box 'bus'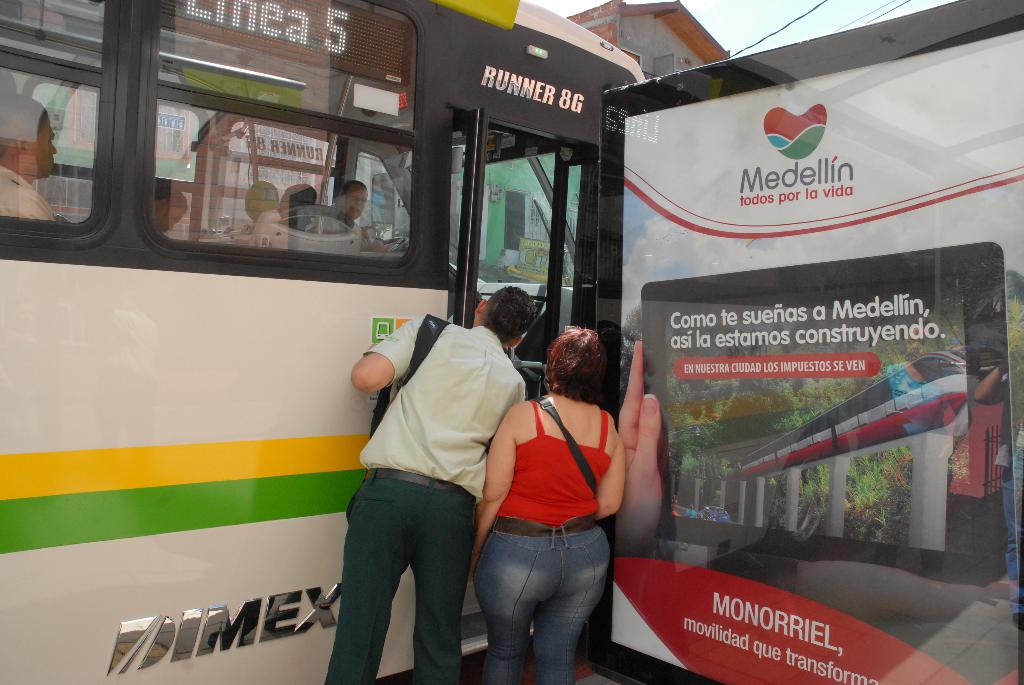
region(1, 0, 648, 684)
